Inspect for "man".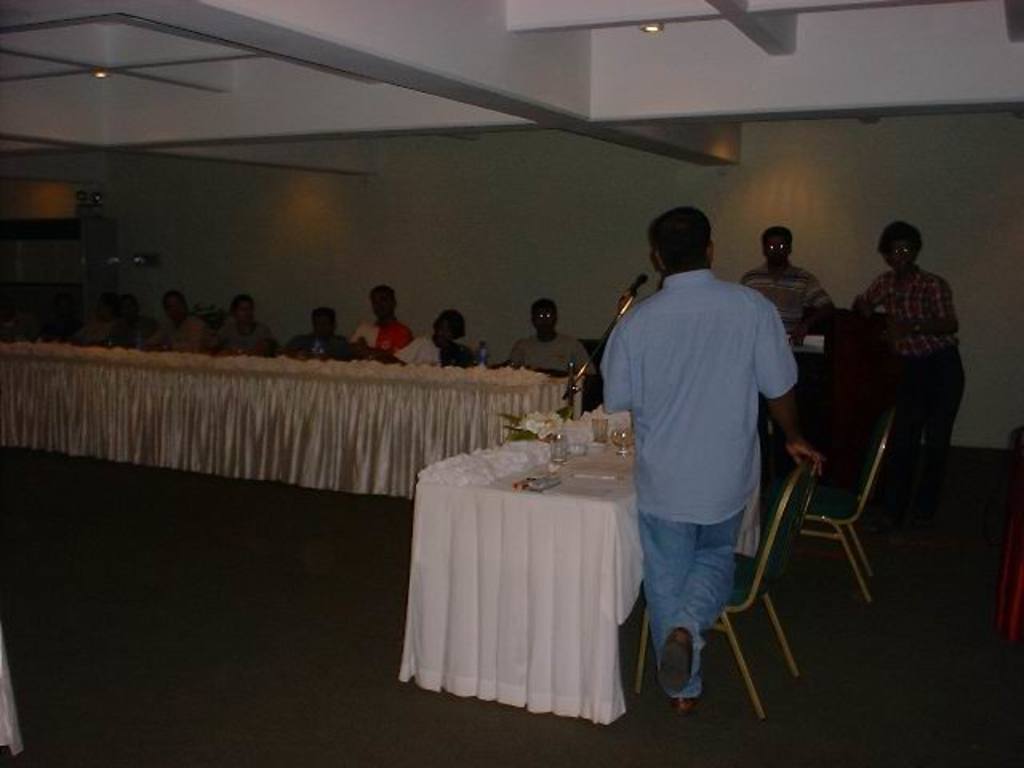
Inspection: bbox=[349, 291, 410, 355].
